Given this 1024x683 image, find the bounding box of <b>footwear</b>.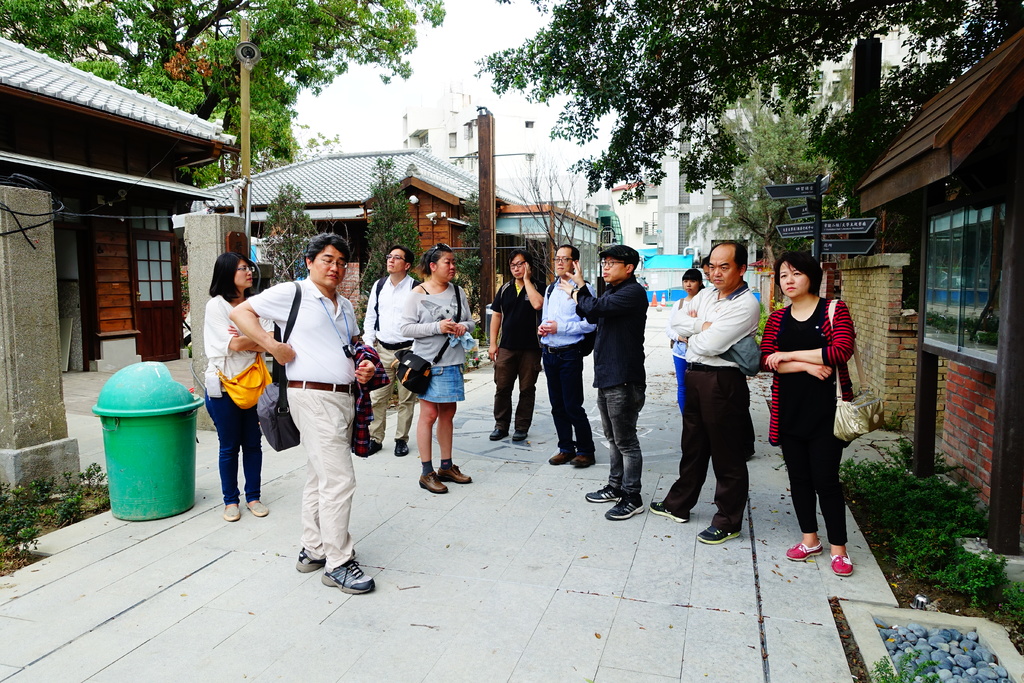
{"left": 297, "top": 547, "right": 356, "bottom": 572}.
